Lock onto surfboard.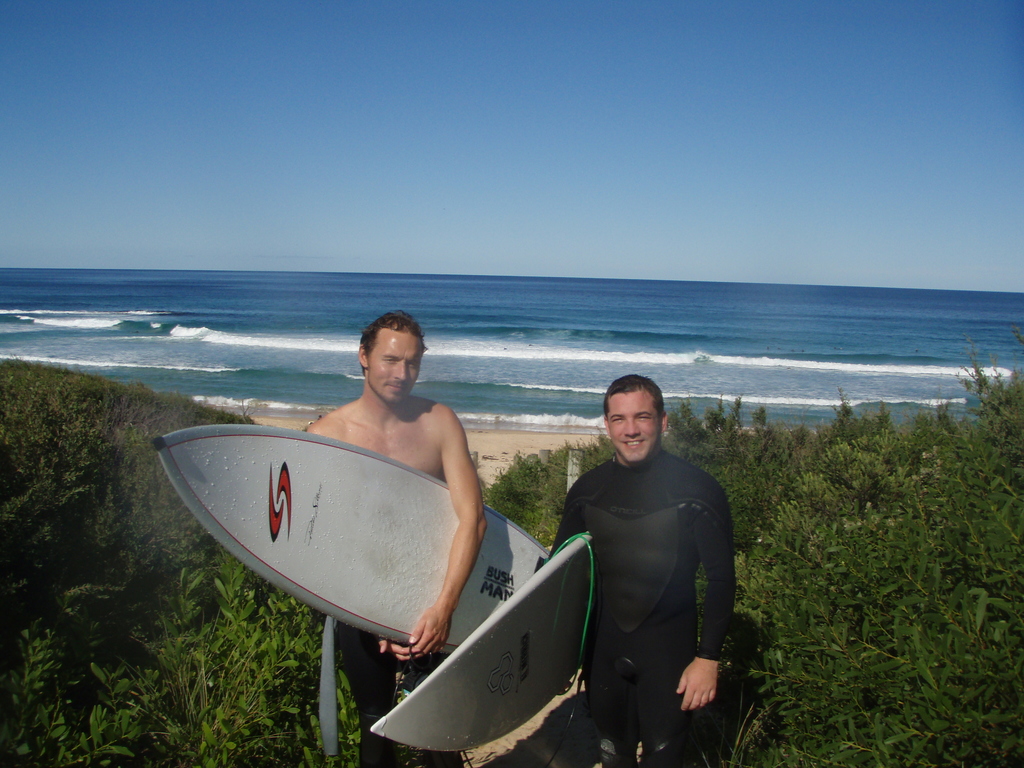
Locked: BBox(367, 529, 590, 756).
